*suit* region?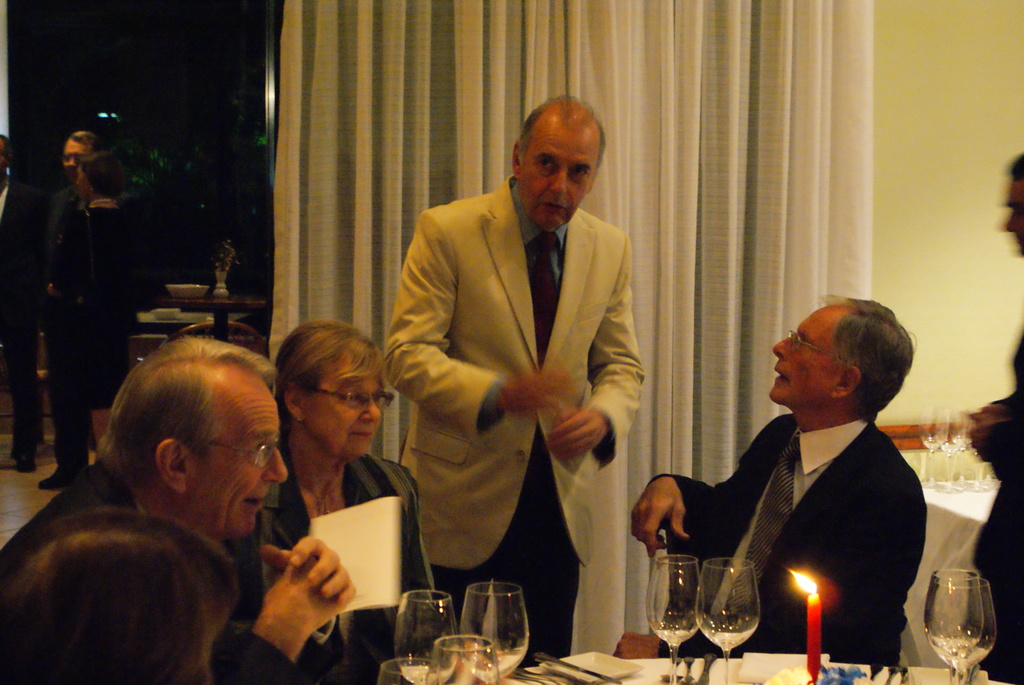
<bbox>45, 204, 141, 453</bbox>
